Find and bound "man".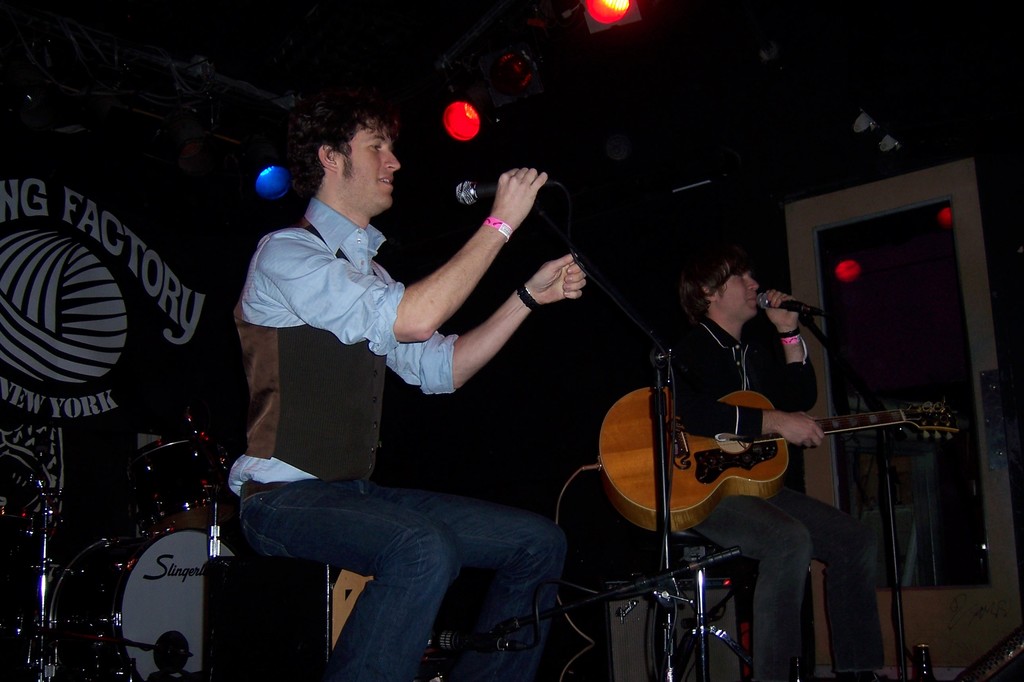
Bound: <bbox>656, 250, 882, 681</bbox>.
